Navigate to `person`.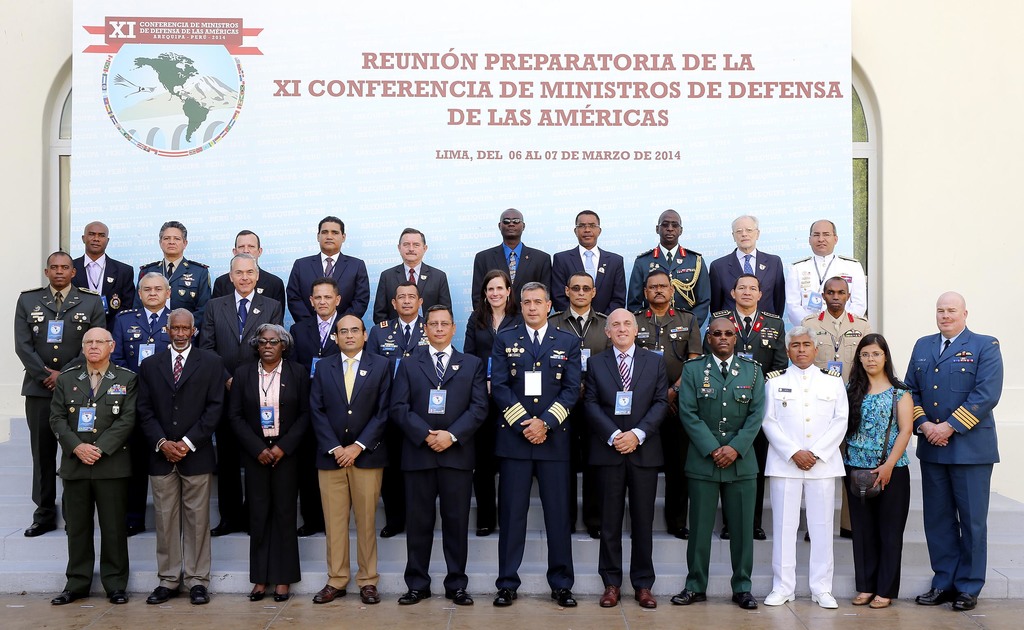
Navigation target: detection(207, 229, 289, 319).
